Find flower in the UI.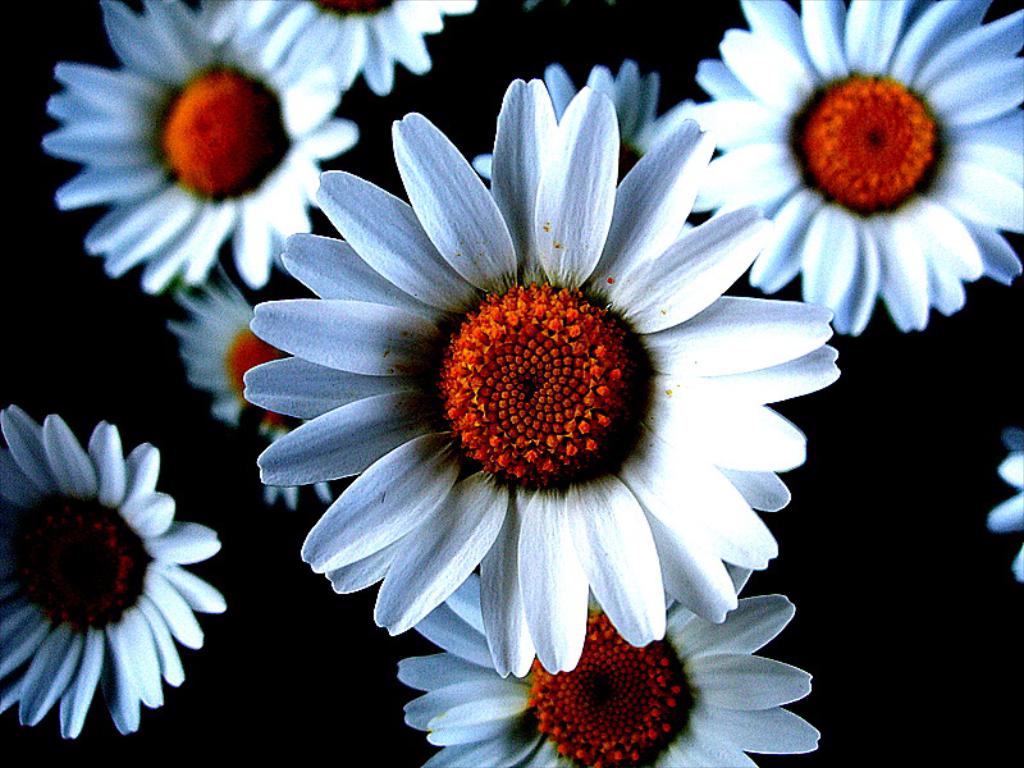
UI element at pyautogui.locateOnScreen(1, 403, 225, 742).
